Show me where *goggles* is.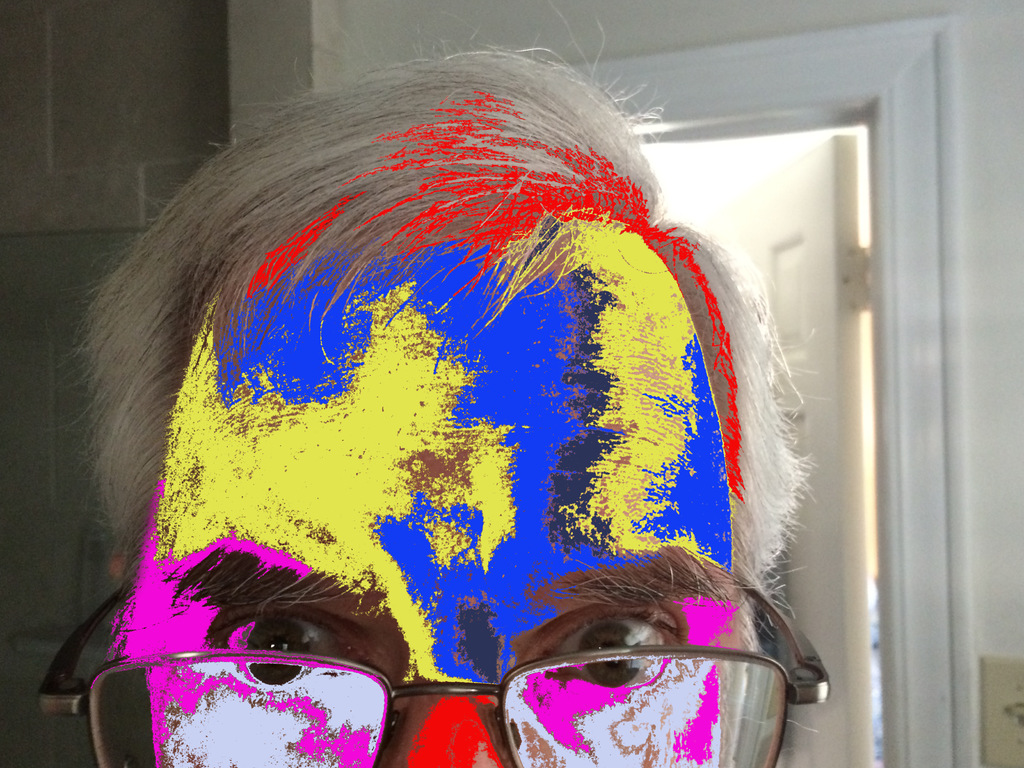
*goggles* is at (36, 592, 836, 767).
